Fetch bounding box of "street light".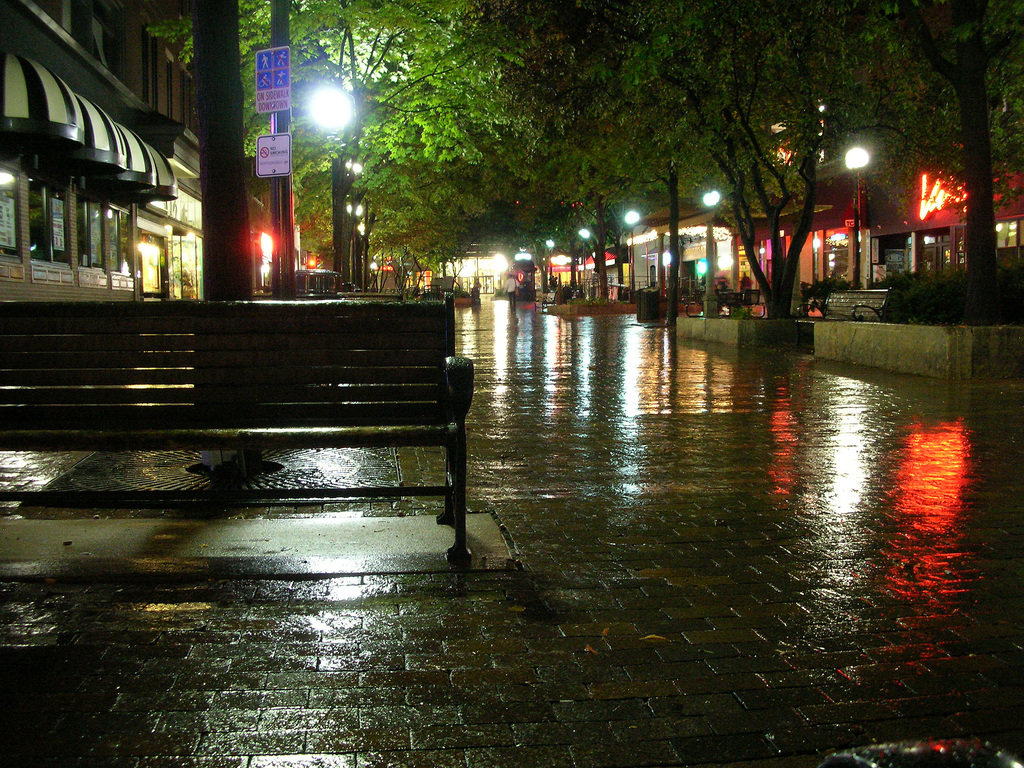
Bbox: (x1=308, y1=84, x2=355, y2=269).
